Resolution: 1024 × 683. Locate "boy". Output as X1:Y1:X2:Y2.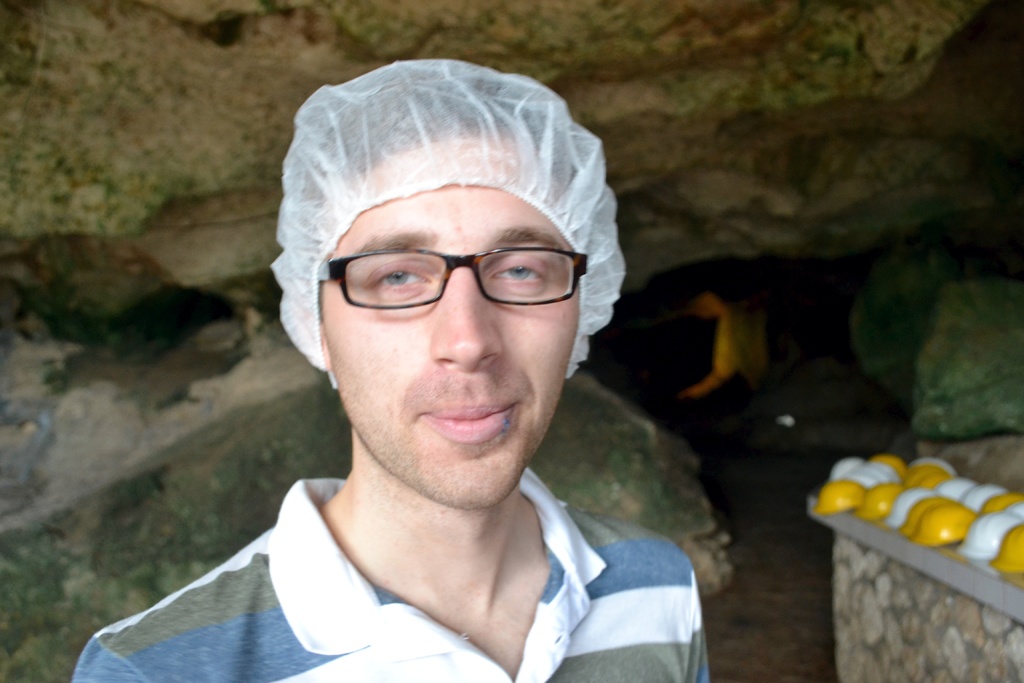
132:48:706:682.
